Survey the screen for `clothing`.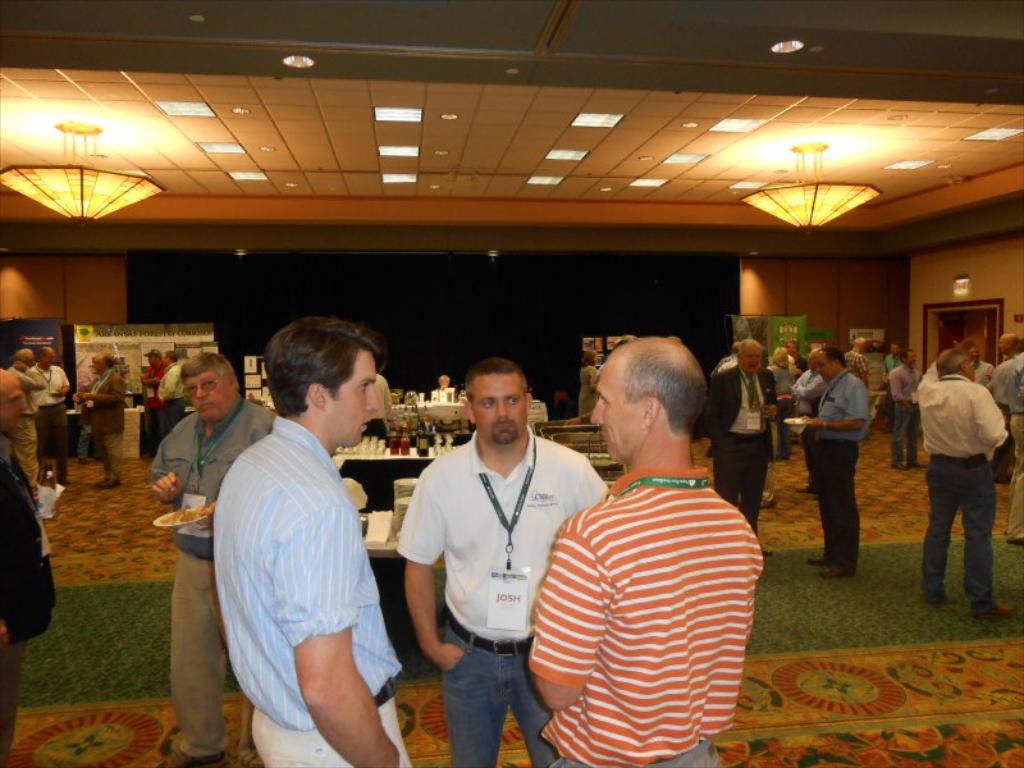
Survey found: 392/433/611/767.
